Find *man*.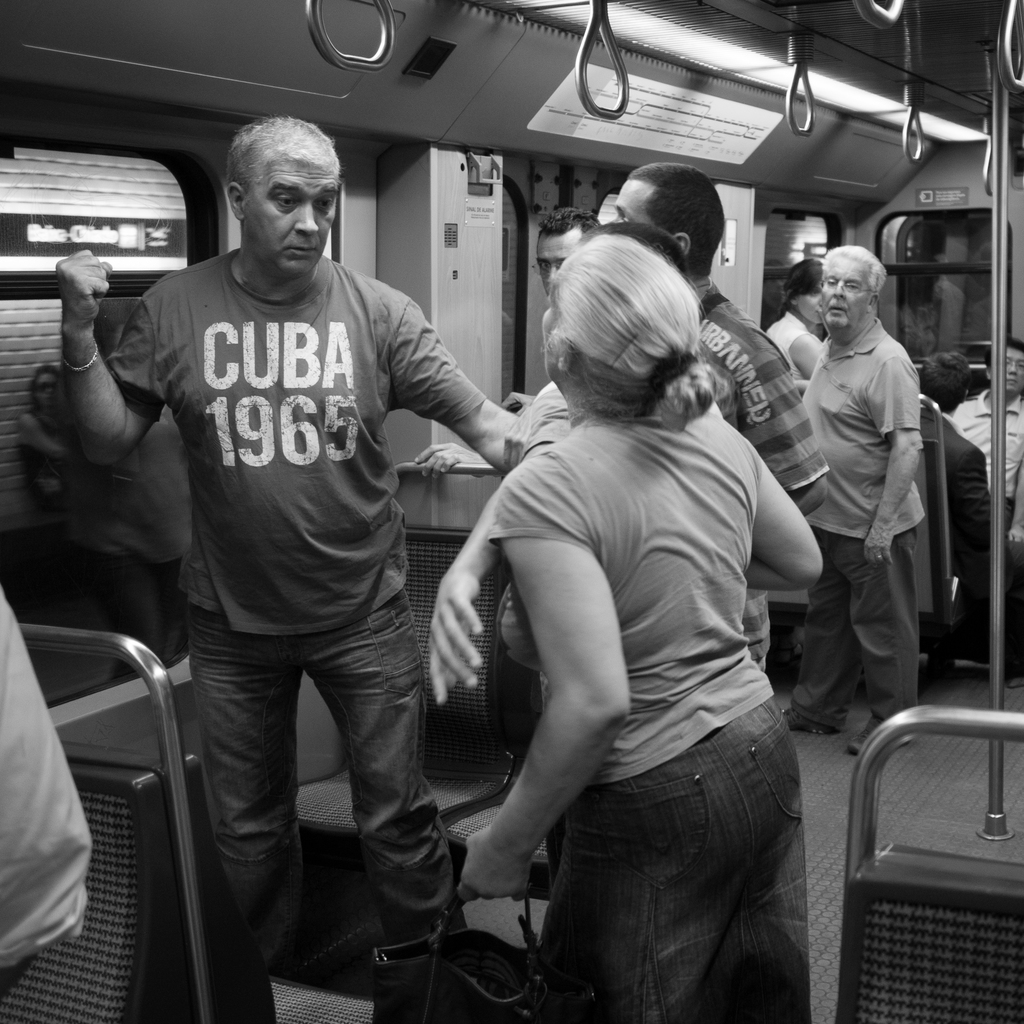
left=56, top=116, right=522, bottom=1023.
